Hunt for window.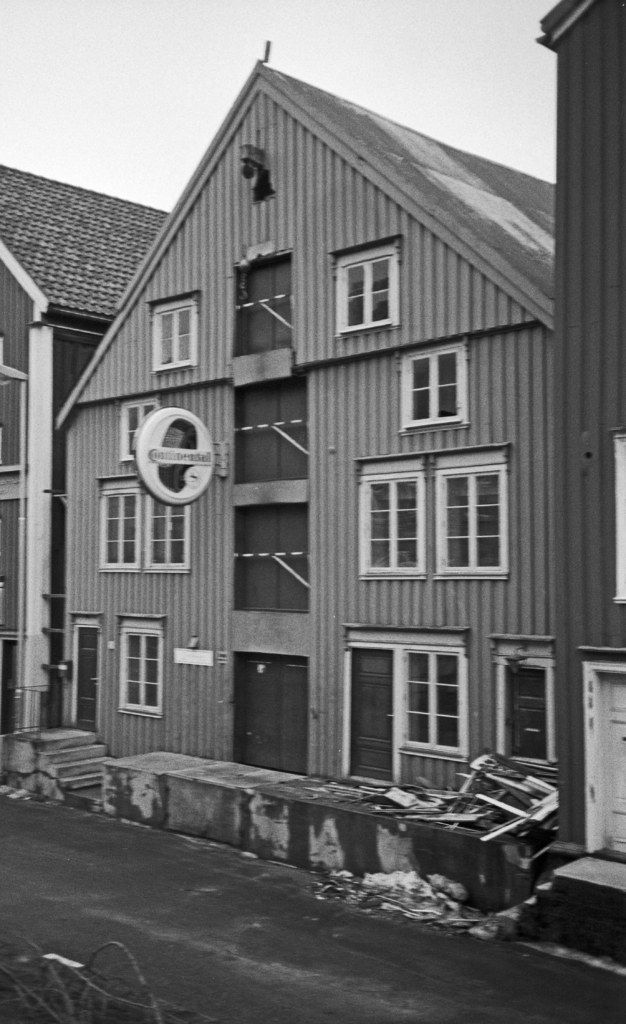
Hunted down at [x1=333, y1=258, x2=400, y2=330].
